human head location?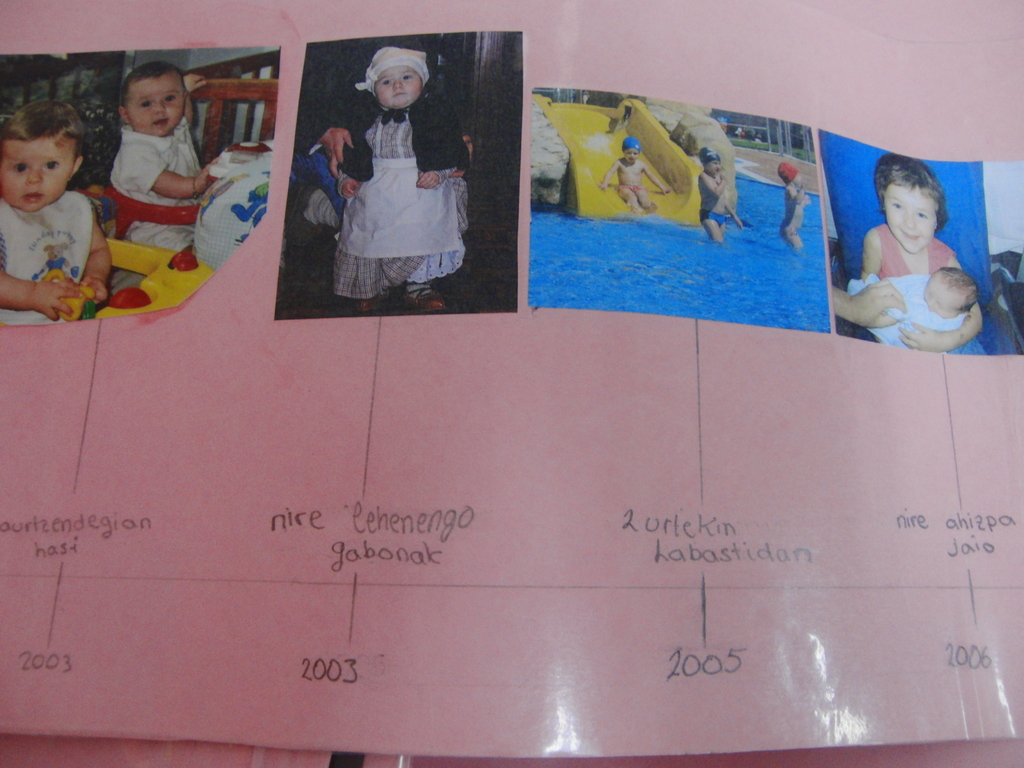
box(874, 152, 947, 255)
